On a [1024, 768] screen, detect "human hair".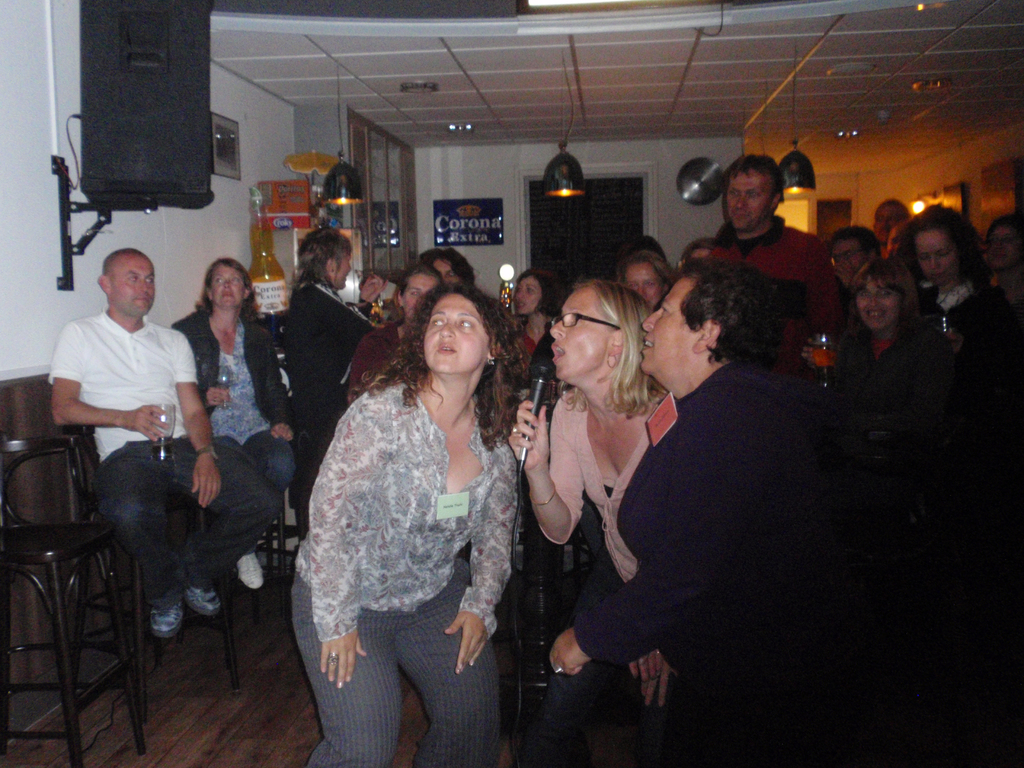
pyautogui.locateOnScreen(401, 265, 442, 291).
